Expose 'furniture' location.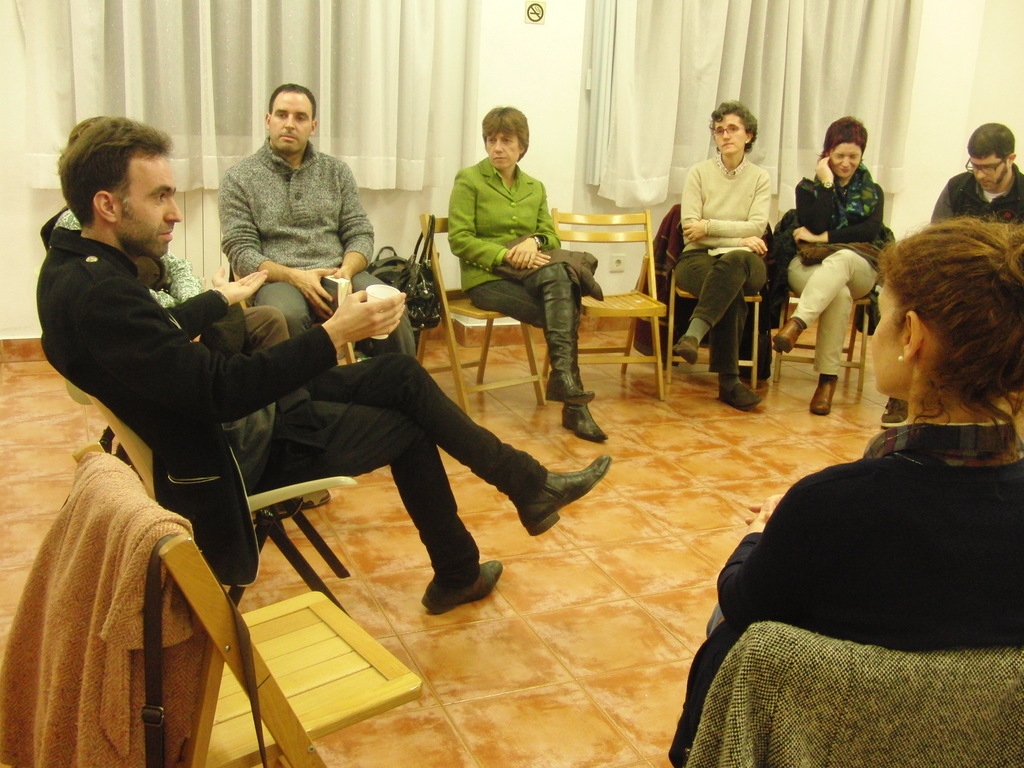
Exposed at crop(72, 440, 424, 767).
